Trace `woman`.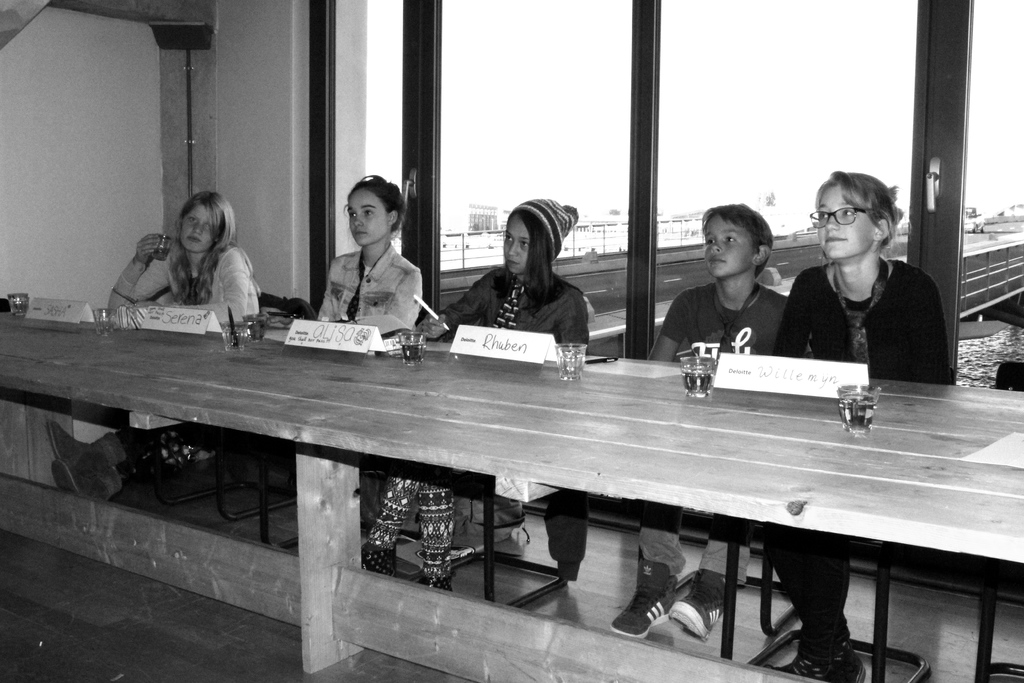
Traced to (x1=359, y1=199, x2=589, y2=592).
